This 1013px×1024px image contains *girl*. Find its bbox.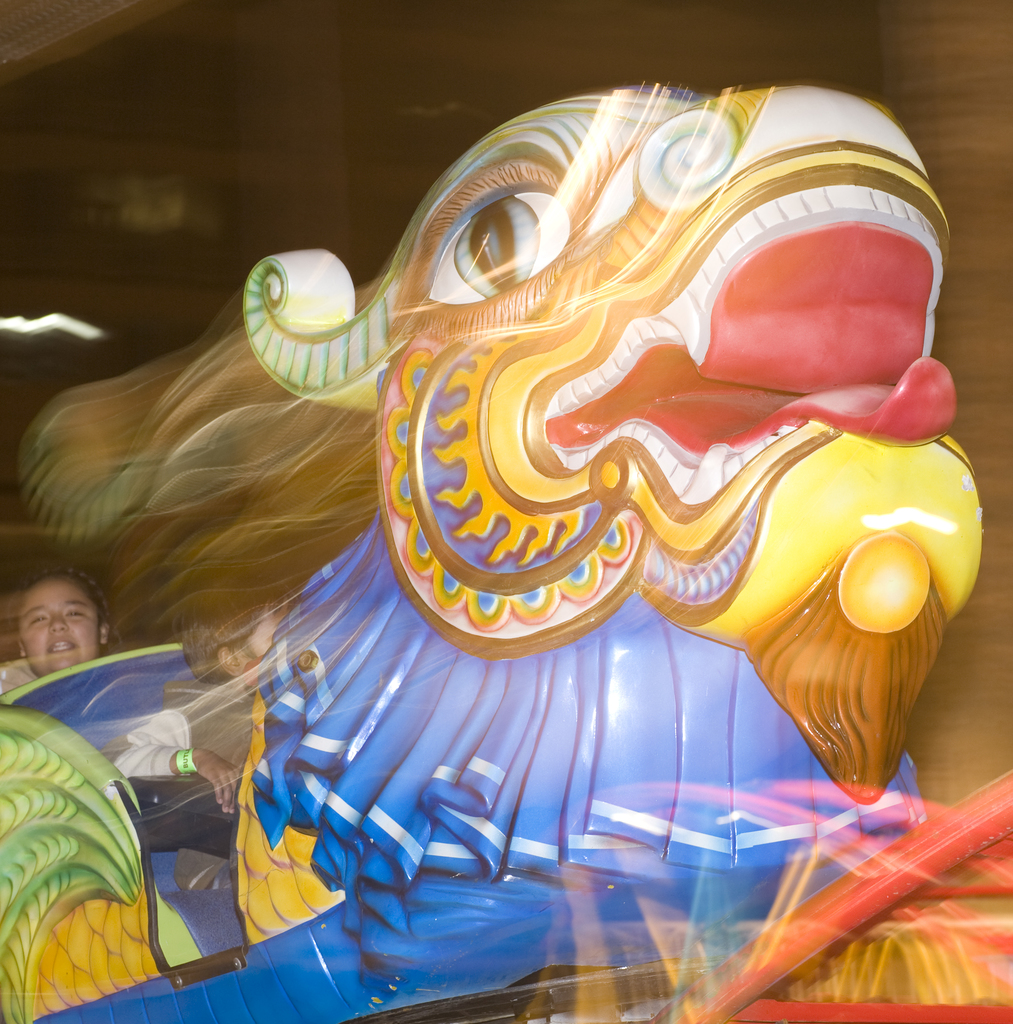
0 563 115 694.
